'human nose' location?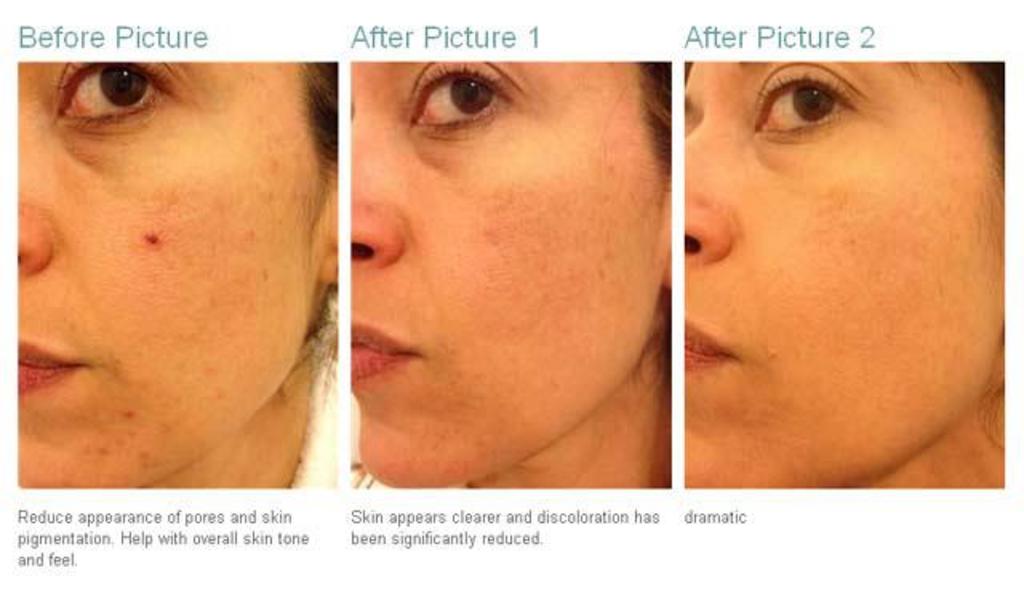
[left=349, top=114, right=402, bottom=267]
